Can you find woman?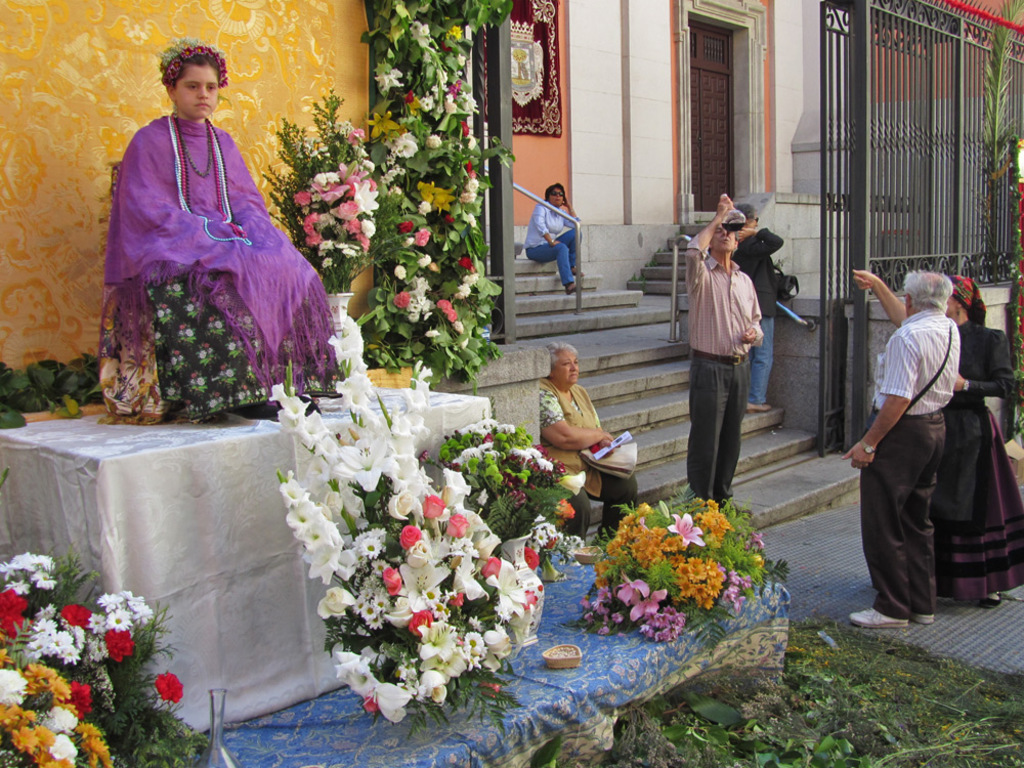
Yes, bounding box: (left=930, top=273, right=1023, bottom=613).
